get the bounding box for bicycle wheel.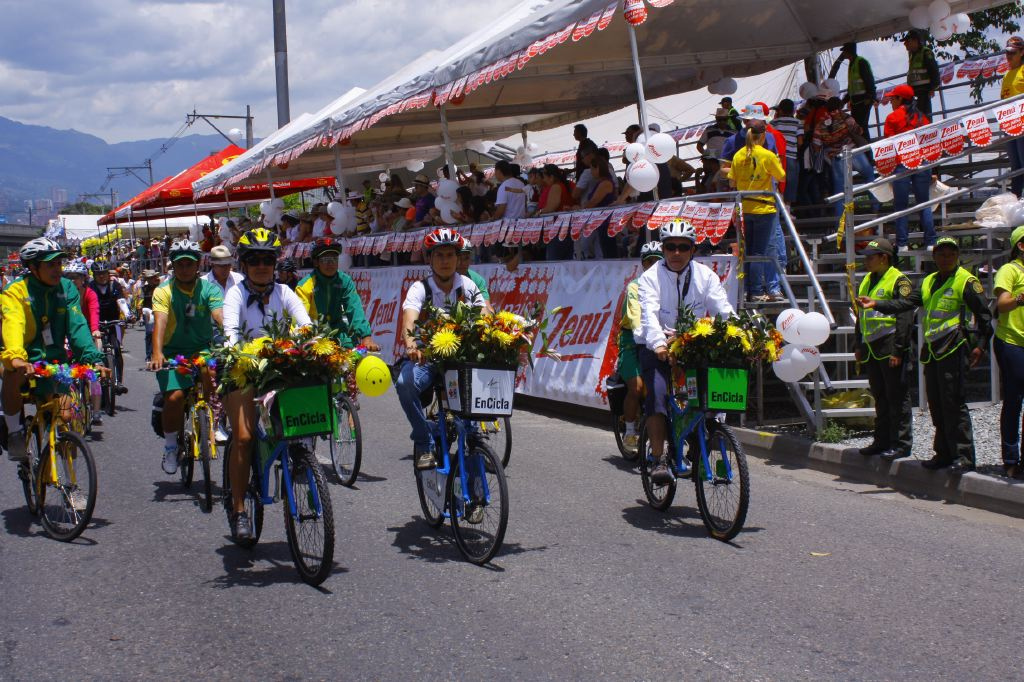
<region>323, 394, 363, 486</region>.
